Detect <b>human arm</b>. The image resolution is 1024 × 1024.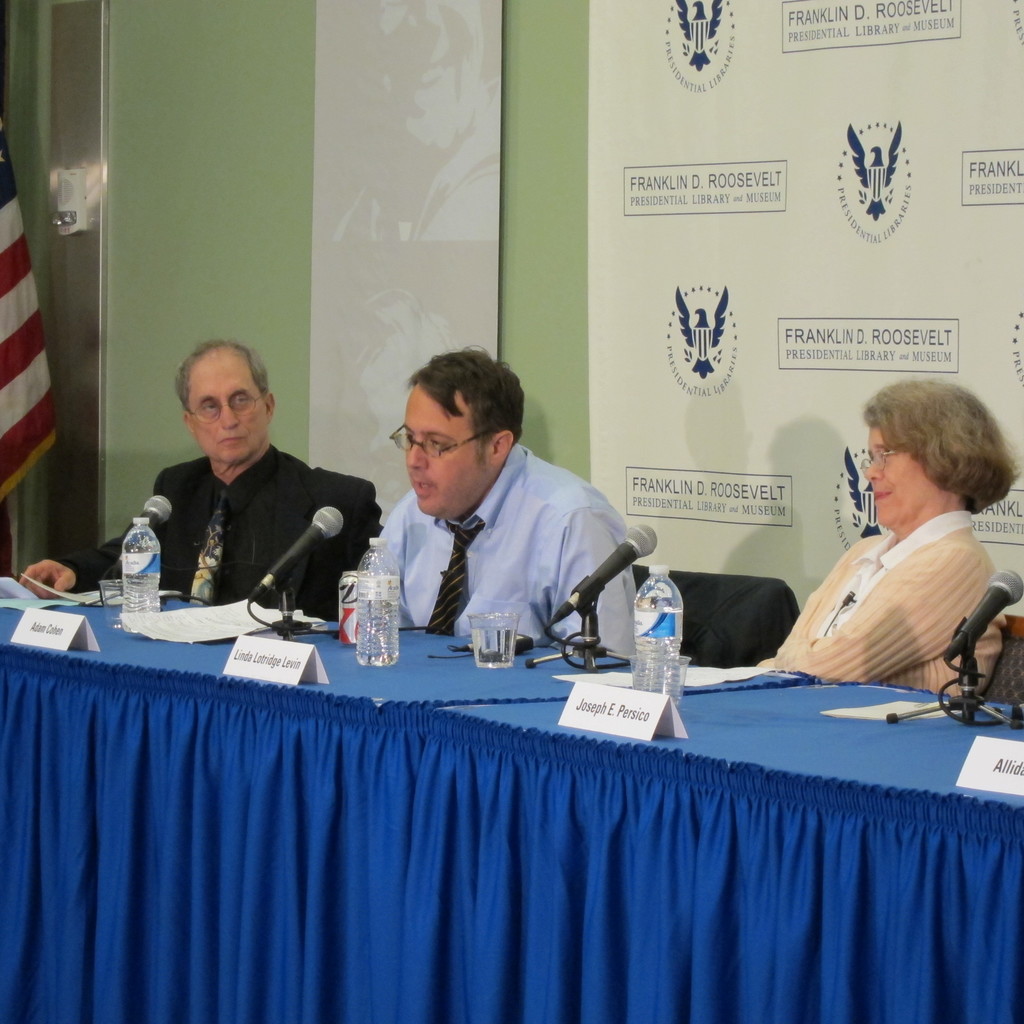
[61, 484, 169, 594].
